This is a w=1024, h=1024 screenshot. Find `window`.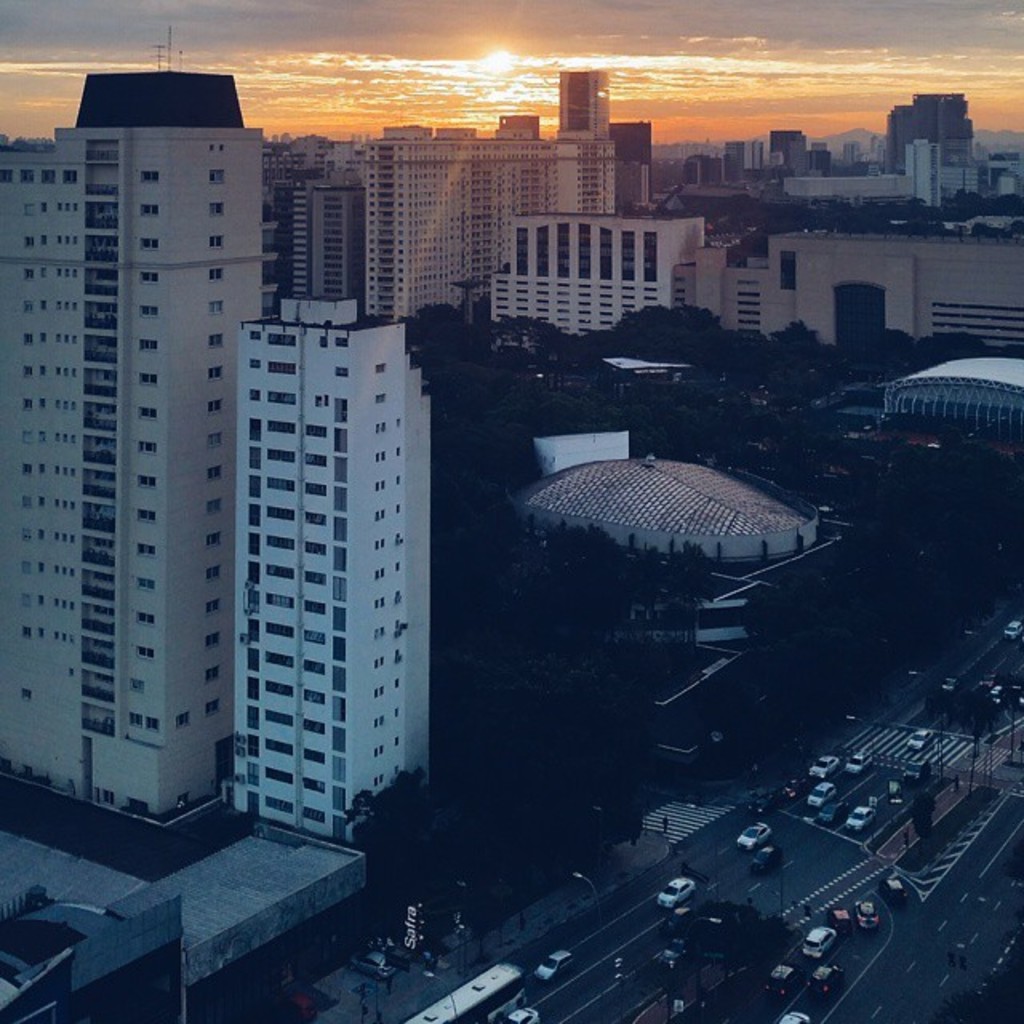
Bounding box: bbox(139, 440, 157, 456).
